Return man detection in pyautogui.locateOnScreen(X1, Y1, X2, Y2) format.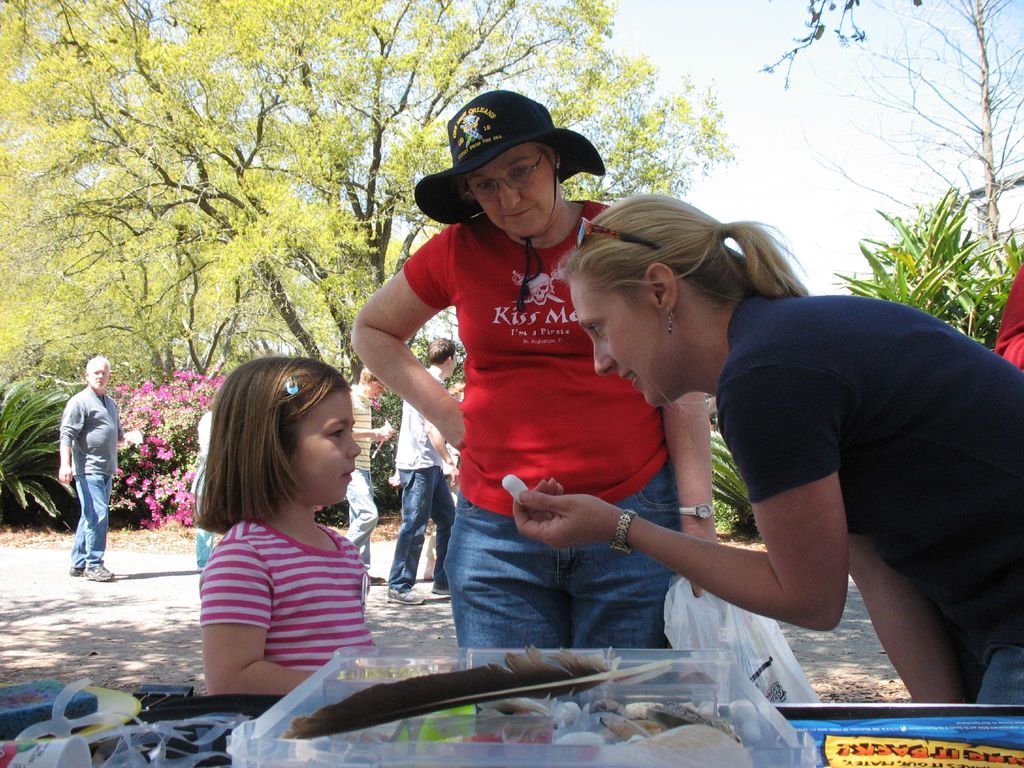
pyautogui.locateOnScreen(349, 365, 401, 586).
